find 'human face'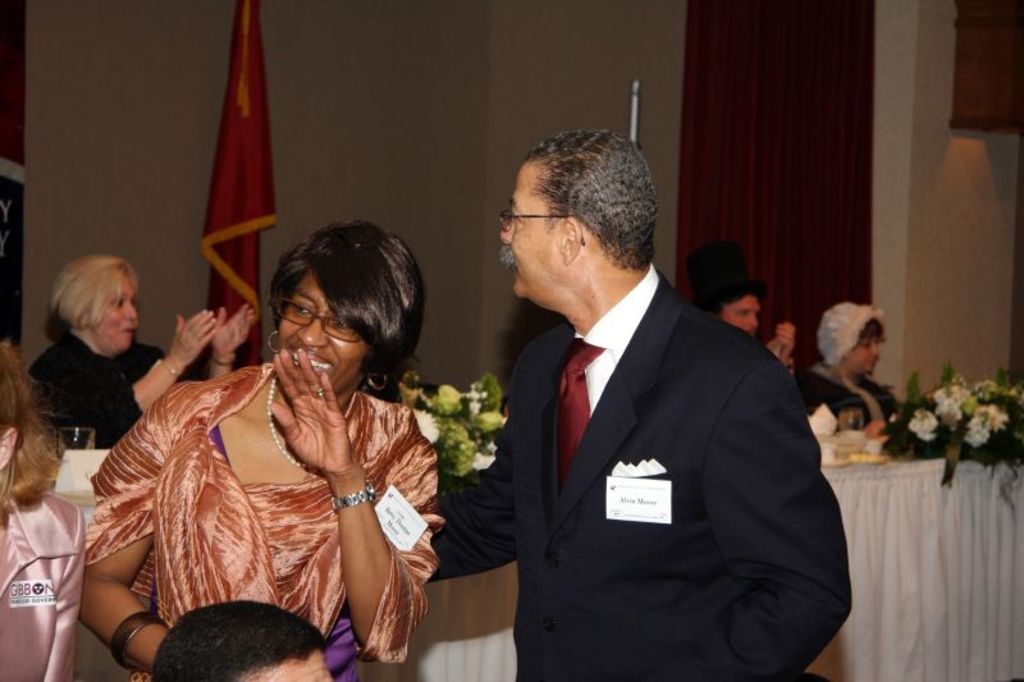
rect(96, 270, 140, 351)
